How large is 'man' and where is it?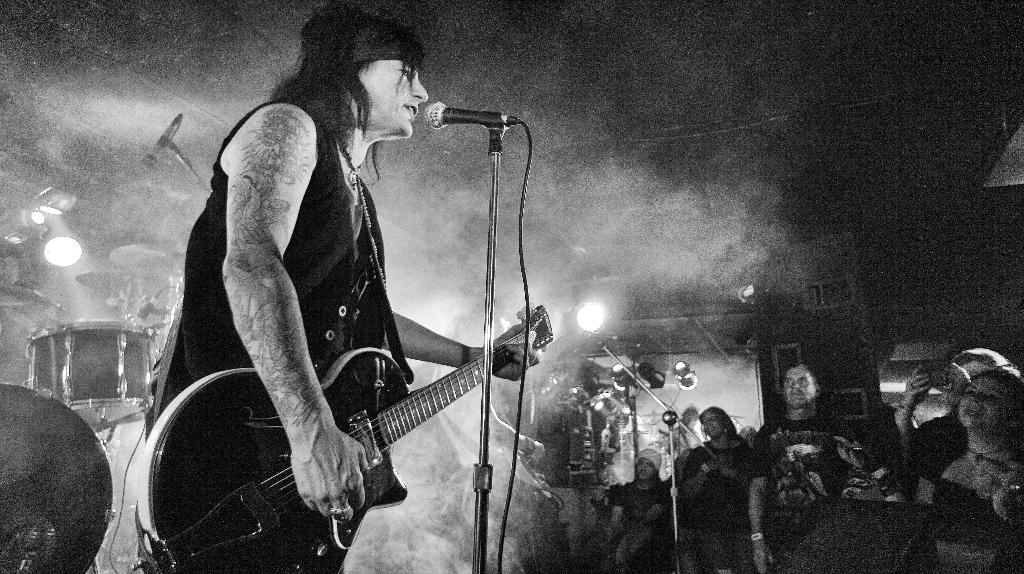
Bounding box: x1=141 y1=0 x2=539 y2=573.
